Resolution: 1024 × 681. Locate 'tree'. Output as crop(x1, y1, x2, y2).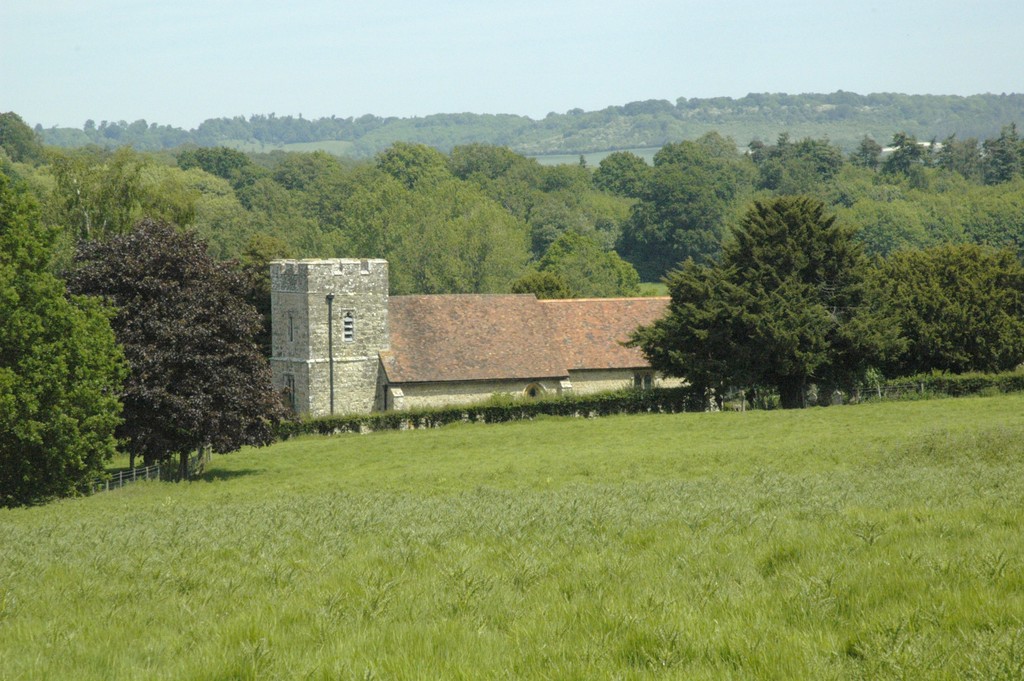
crop(591, 122, 745, 264).
